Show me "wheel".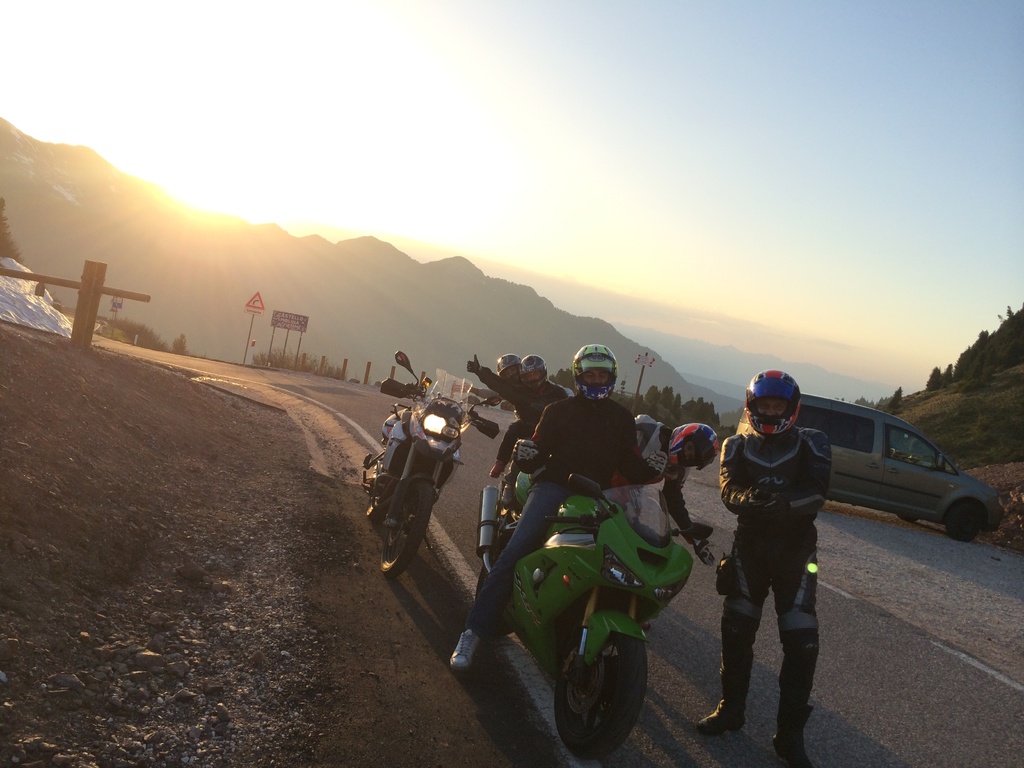
"wheel" is here: 898 515 920 523.
